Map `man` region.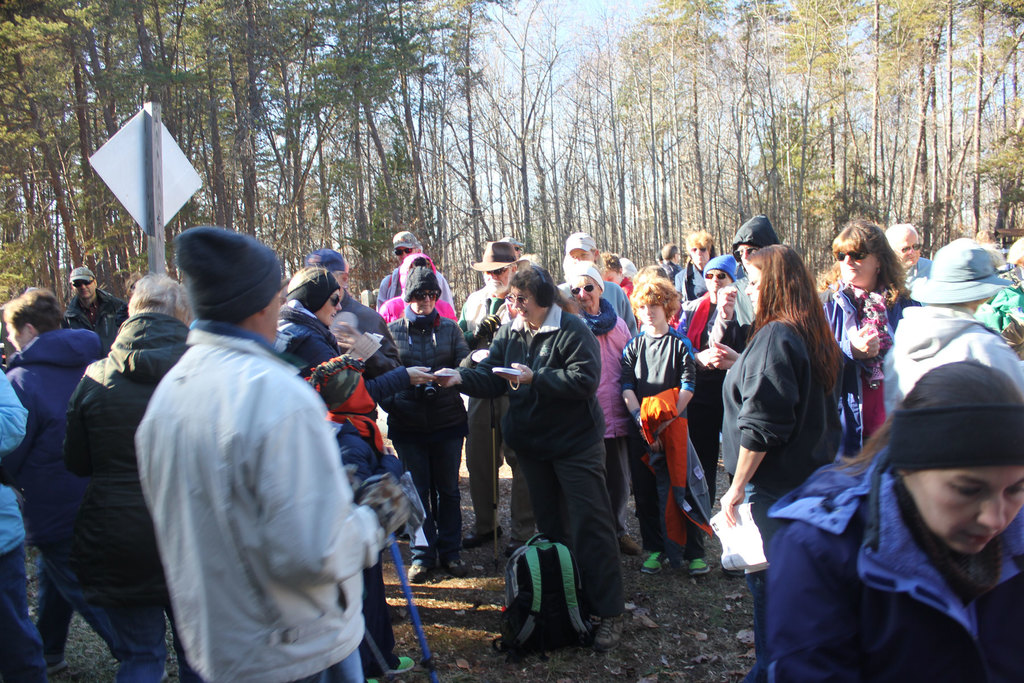
Mapped to <region>112, 217, 370, 682</region>.
